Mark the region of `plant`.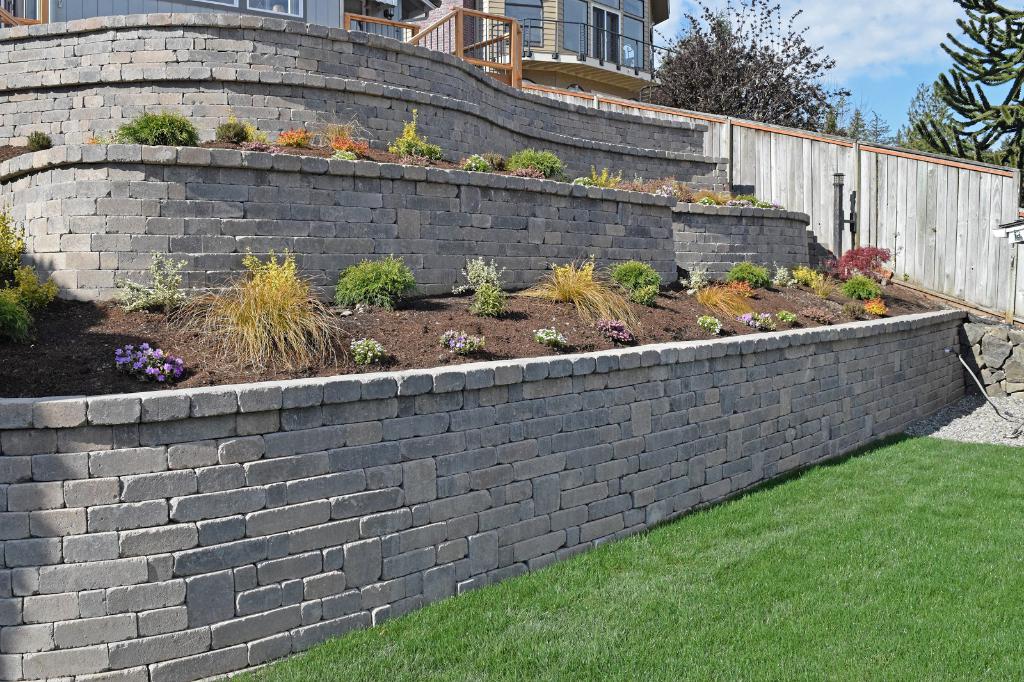
Region: bbox(27, 122, 61, 151).
